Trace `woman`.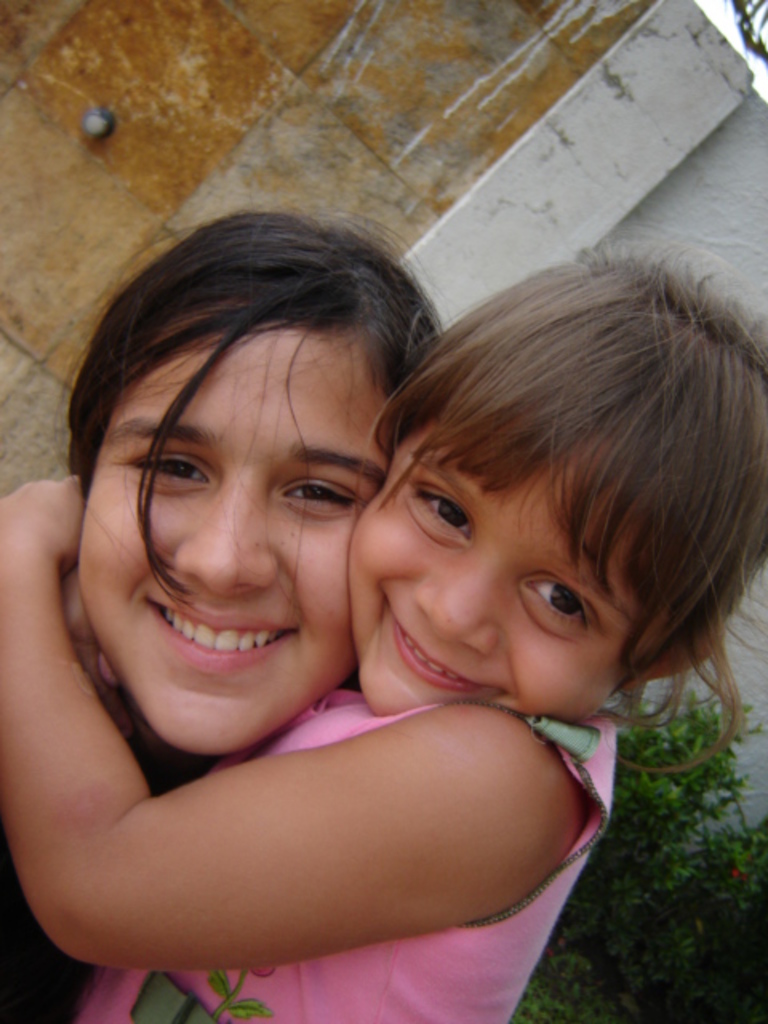
Traced to {"x1": 0, "y1": 192, "x2": 453, "y2": 1022}.
